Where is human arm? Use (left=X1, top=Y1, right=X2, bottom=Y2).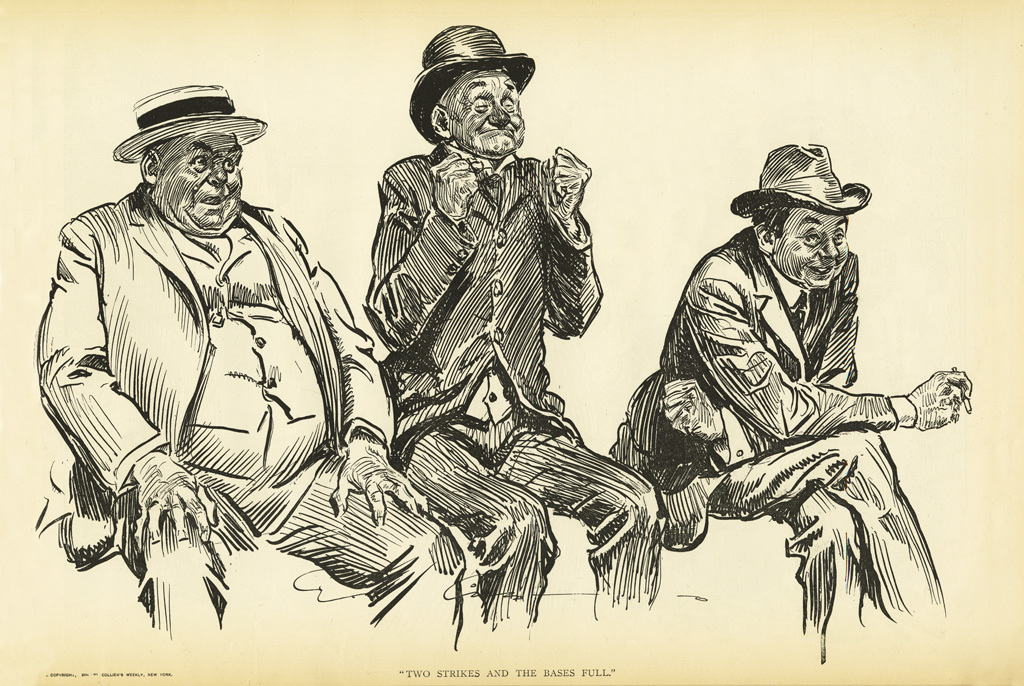
(left=682, top=277, right=971, bottom=443).
